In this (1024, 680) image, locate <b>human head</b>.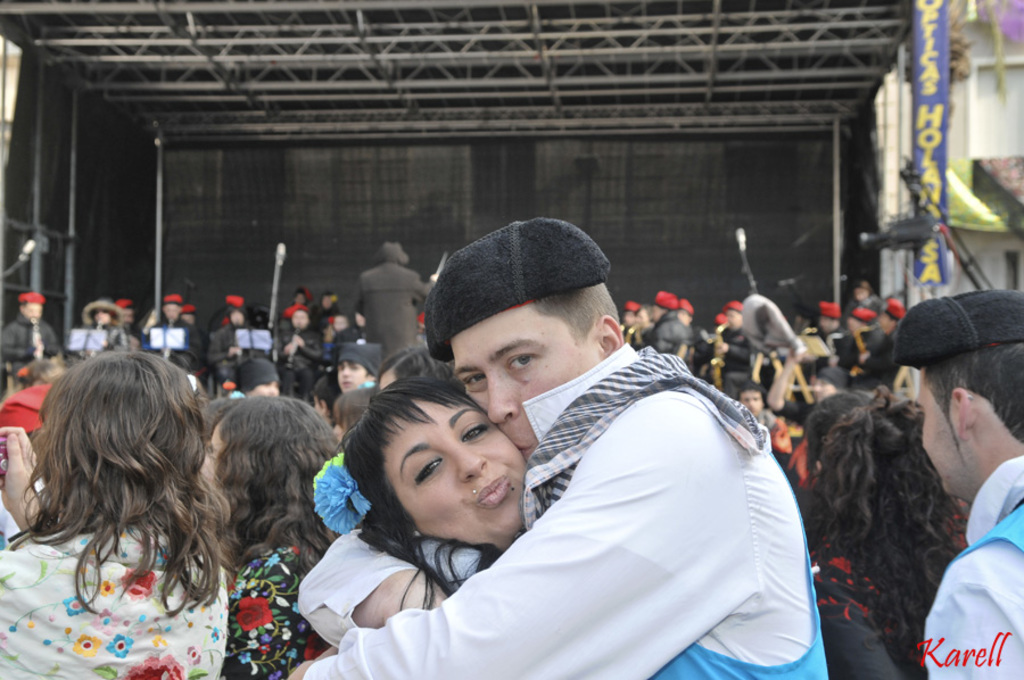
Bounding box: left=240, top=357, right=281, bottom=397.
